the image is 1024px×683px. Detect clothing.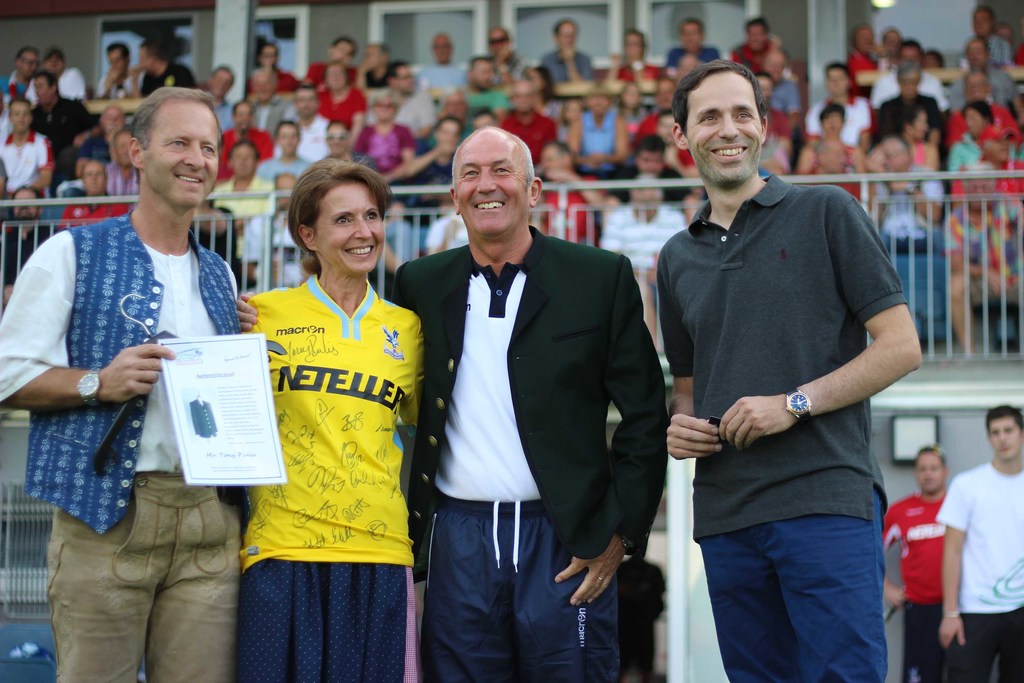
Detection: x1=206, y1=181, x2=282, y2=258.
